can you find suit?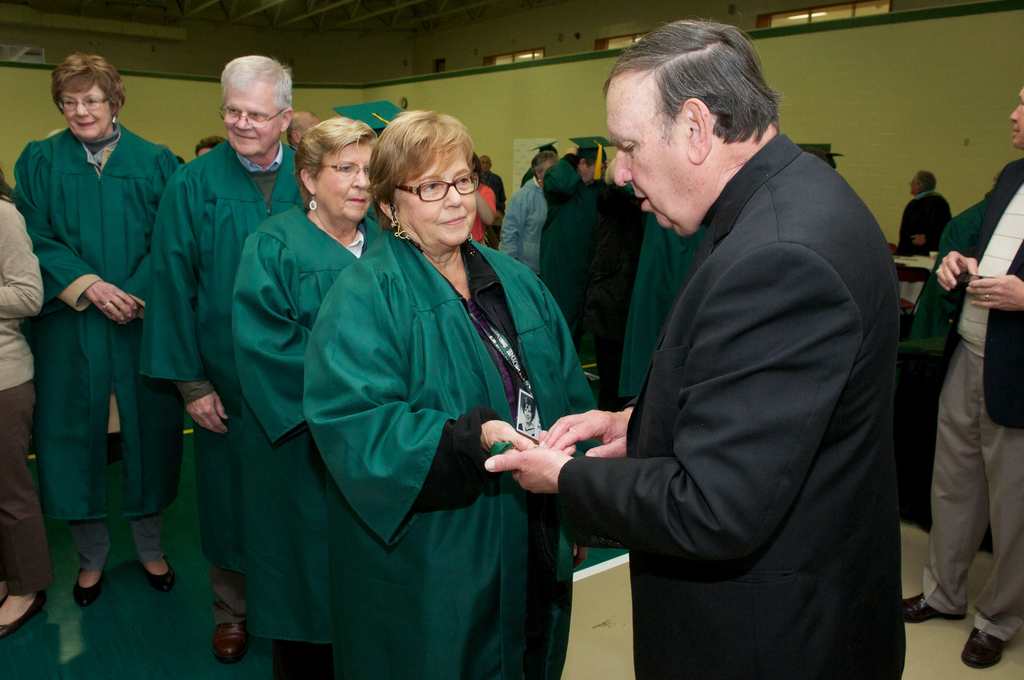
Yes, bounding box: (x1=517, y1=53, x2=920, y2=657).
